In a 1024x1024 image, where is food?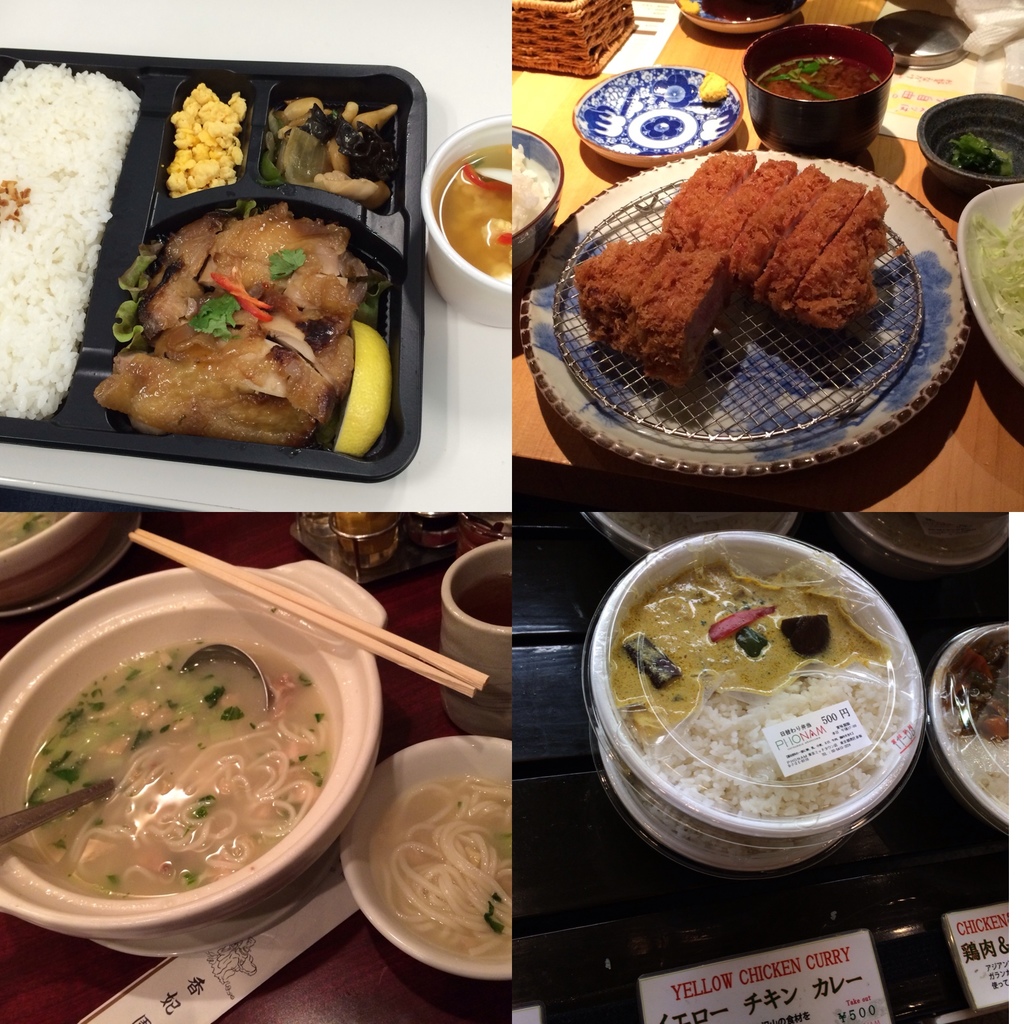
{"x1": 456, "y1": 572, "x2": 515, "y2": 624}.
